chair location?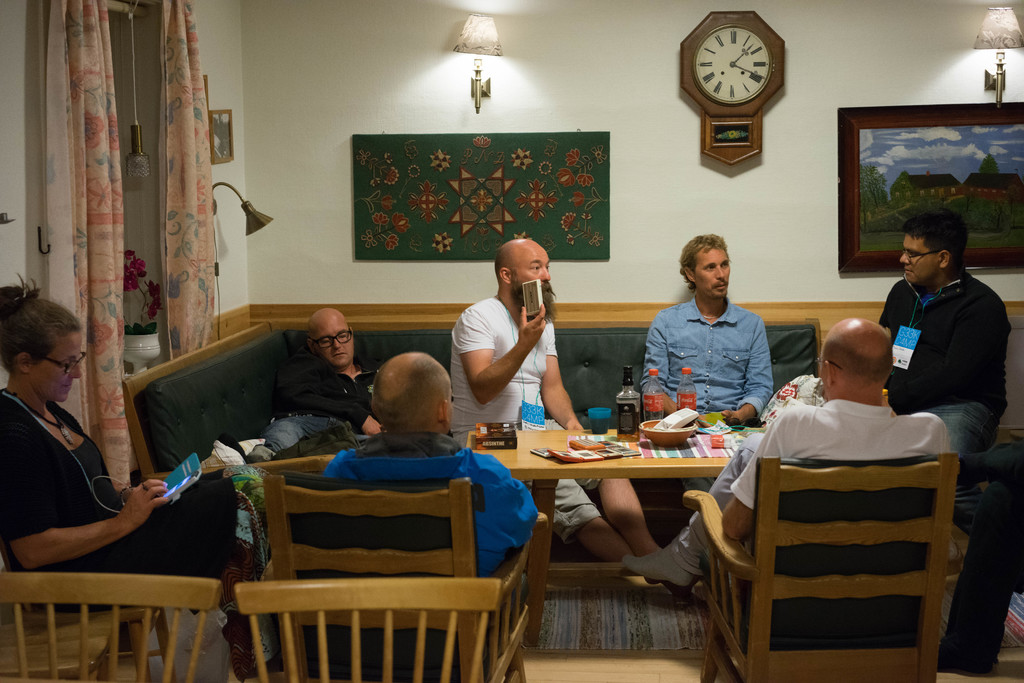
0,570,221,682
